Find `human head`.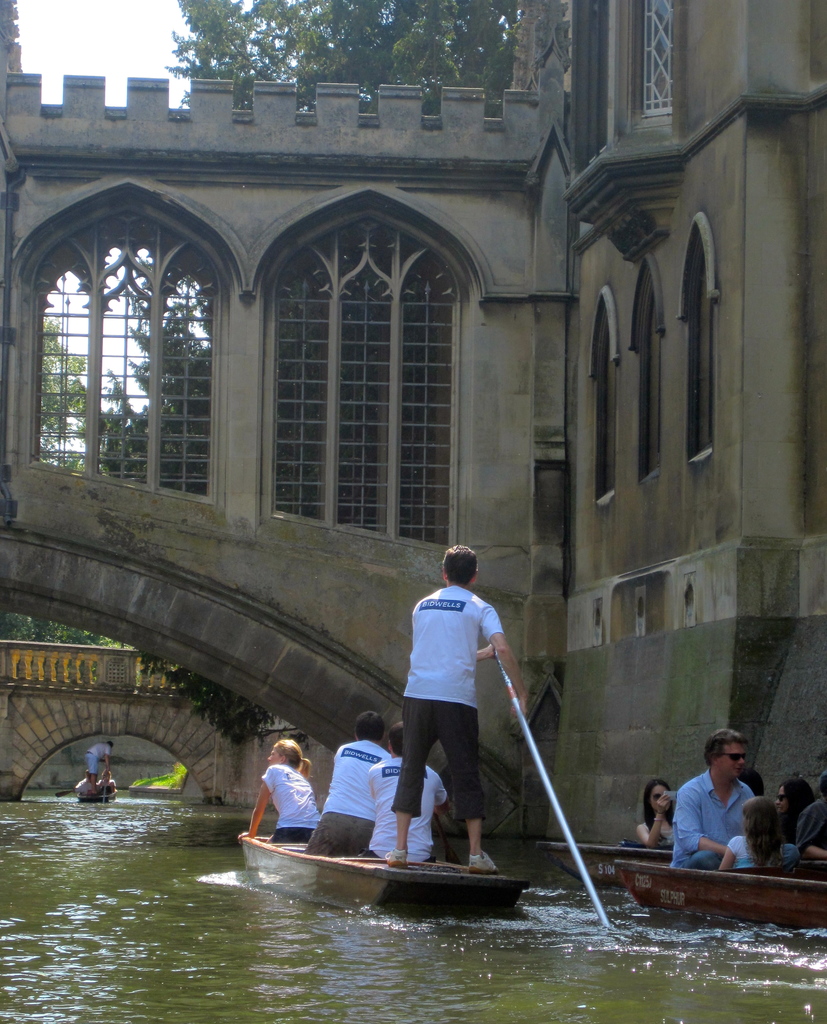
705,728,742,783.
